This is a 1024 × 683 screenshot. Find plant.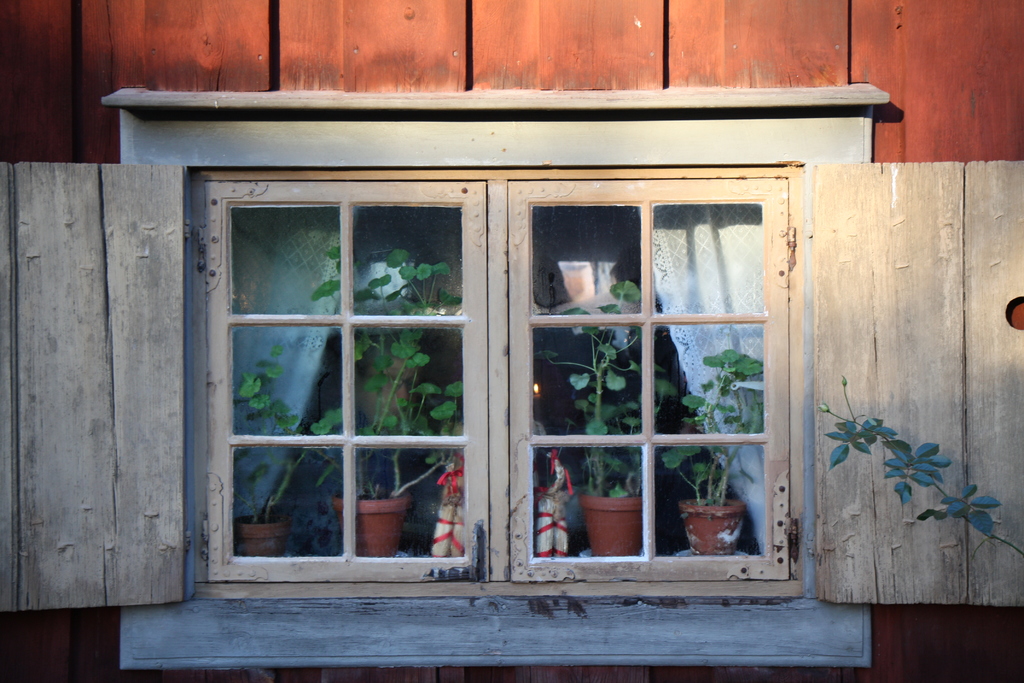
Bounding box: locate(807, 368, 1007, 607).
